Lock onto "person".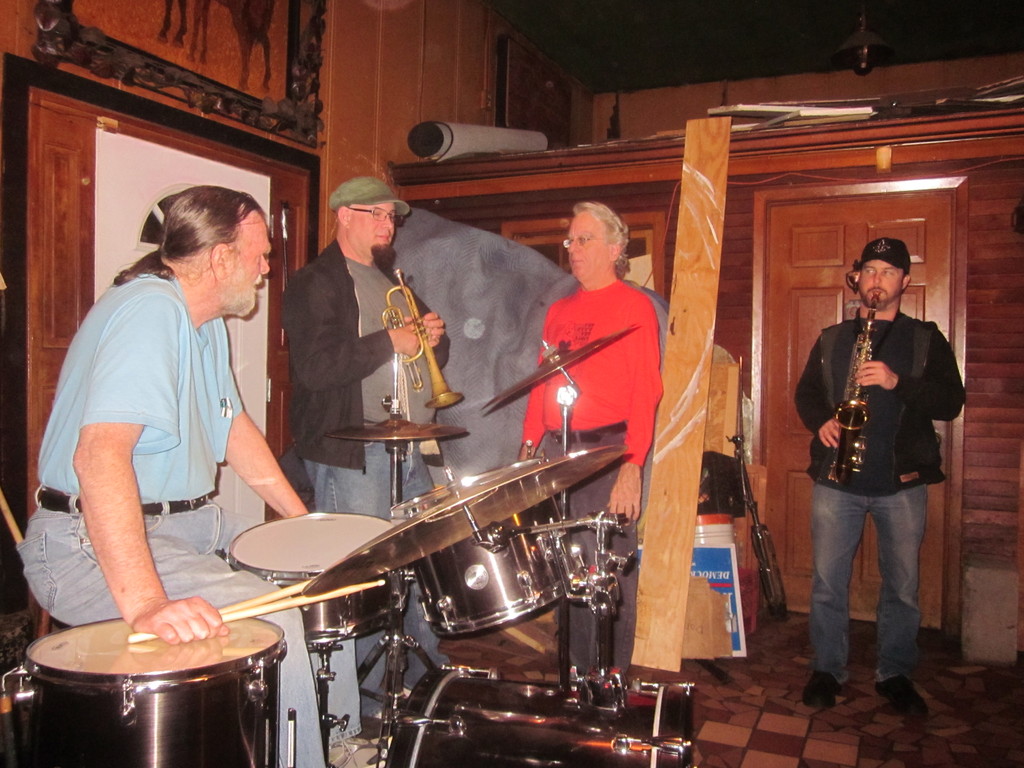
Locked: (285, 175, 454, 712).
